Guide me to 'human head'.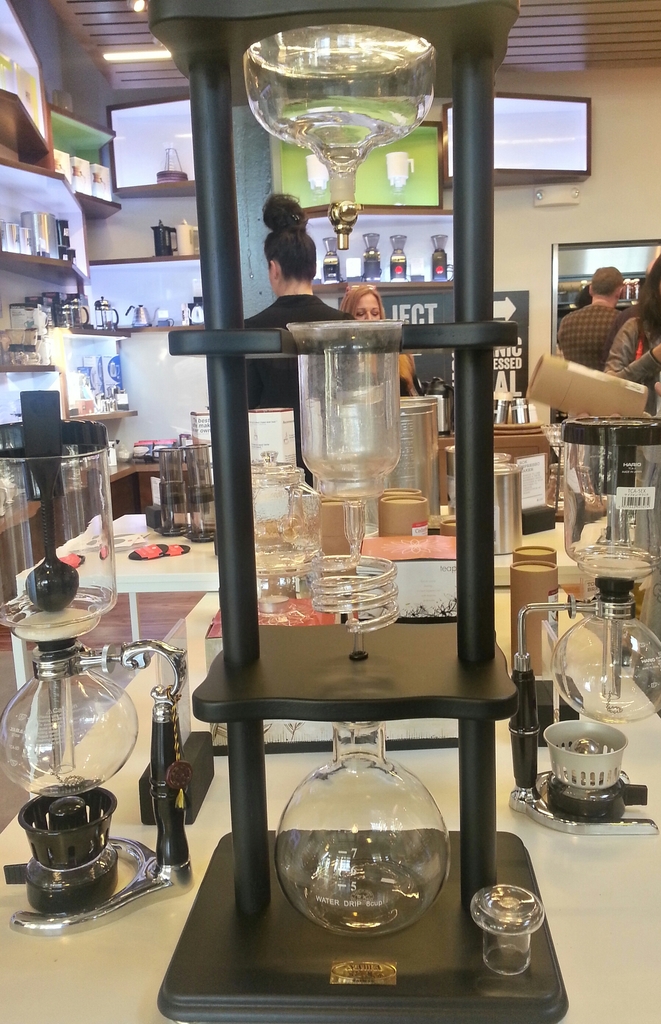
Guidance: bbox=[337, 286, 385, 317].
